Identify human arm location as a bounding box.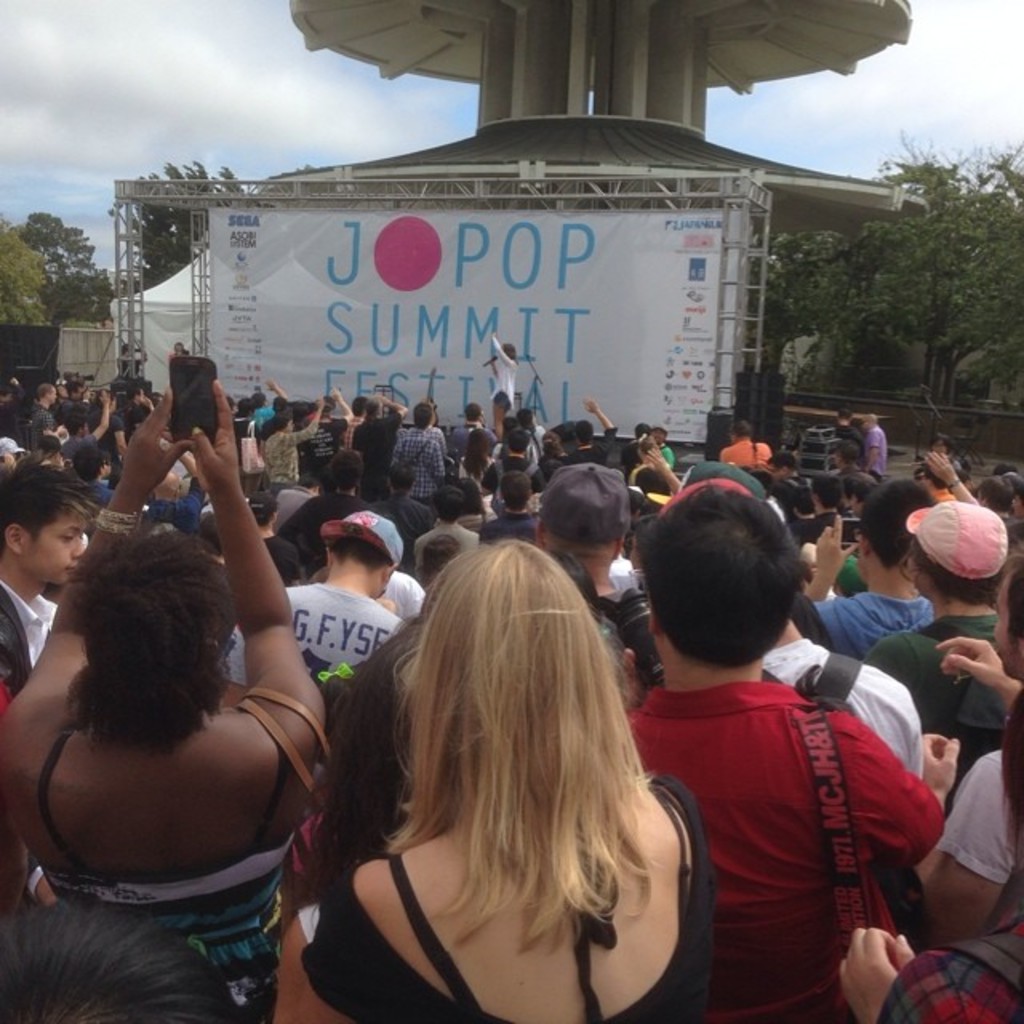
[left=480, top=517, right=502, bottom=547].
